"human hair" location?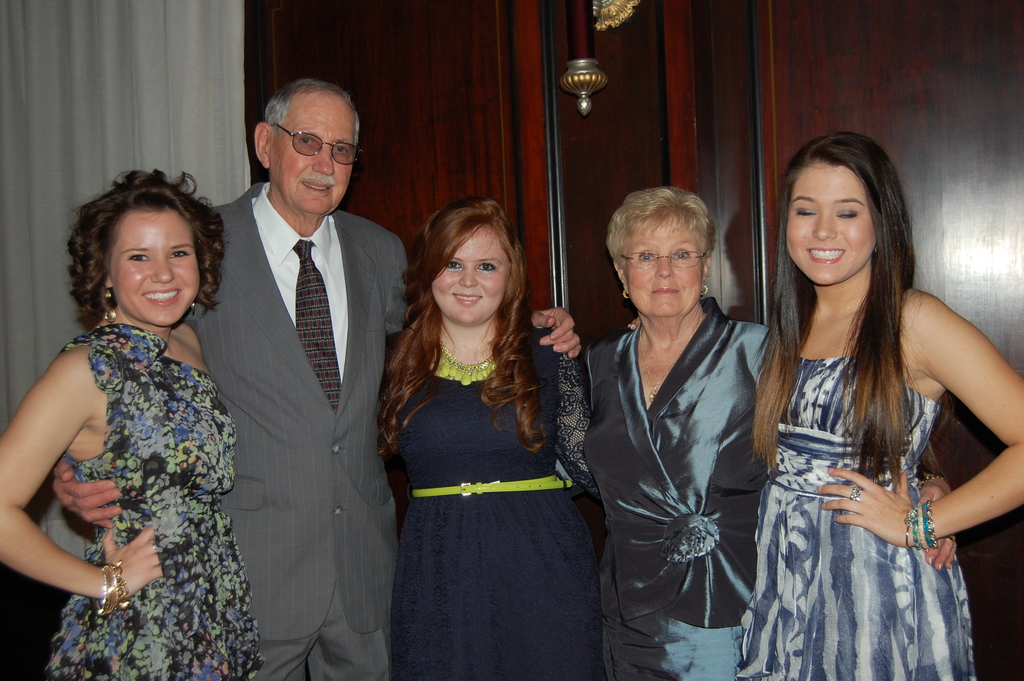
[left=374, top=194, right=555, bottom=450]
